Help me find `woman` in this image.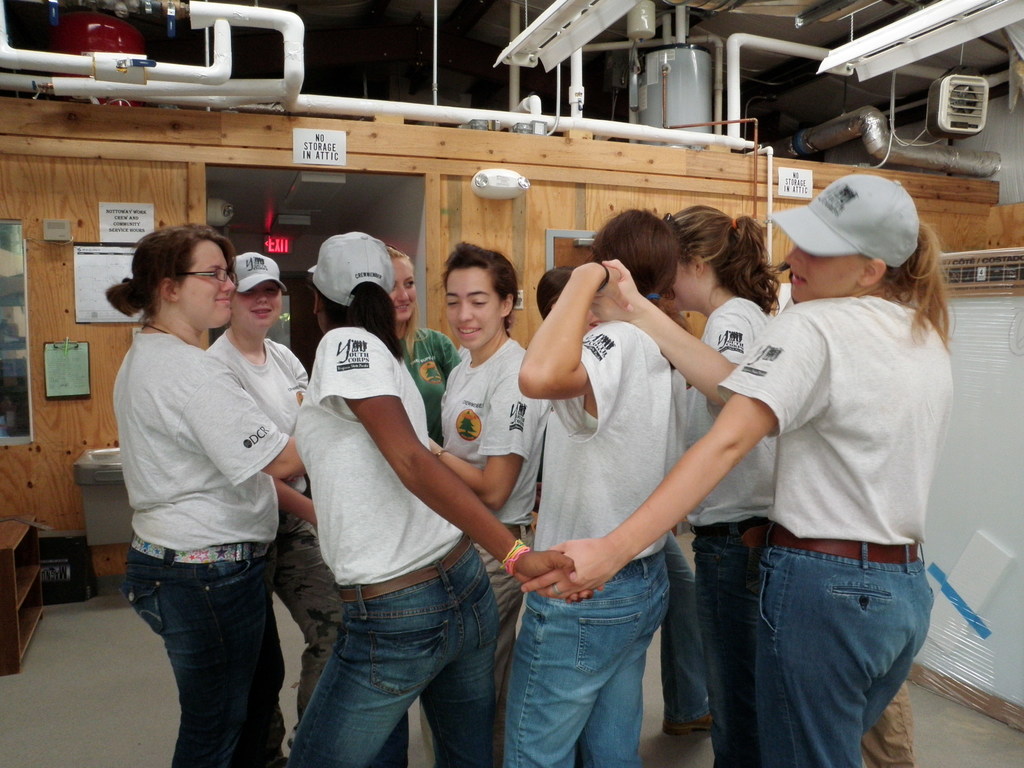
Found it: detection(105, 236, 311, 767).
